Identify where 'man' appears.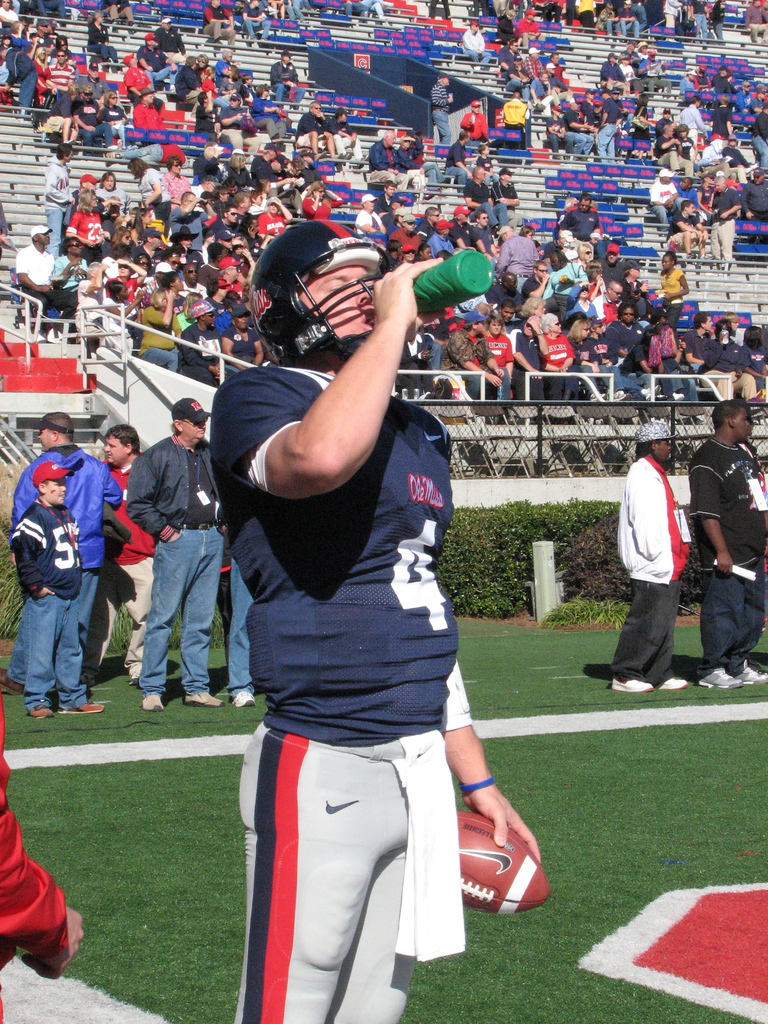
Appears at <box>660,124,695,174</box>.
